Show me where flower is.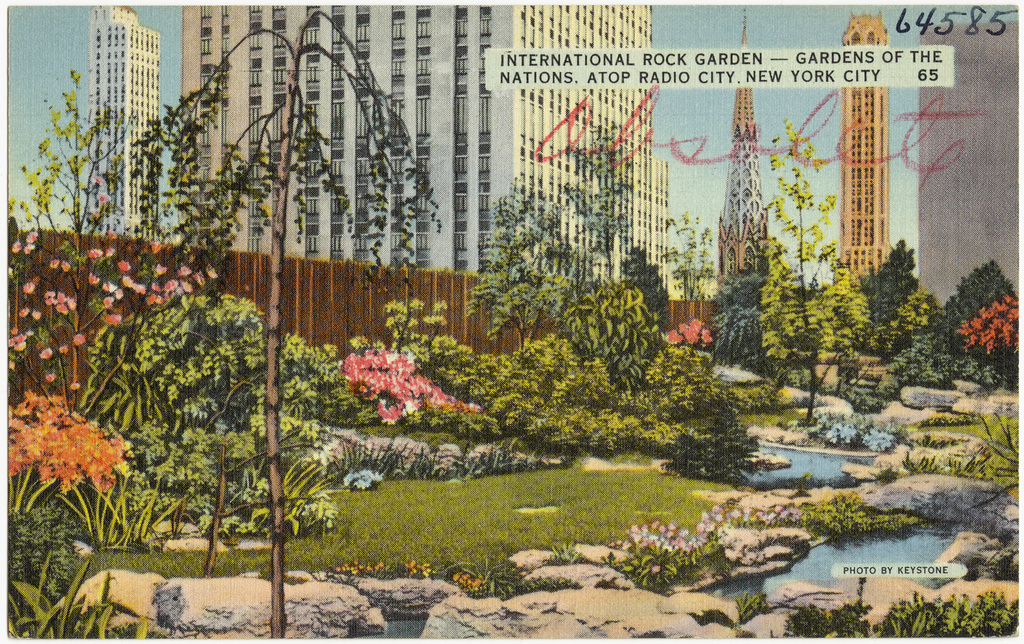
flower is at (x1=61, y1=258, x2=71, y2=273).
